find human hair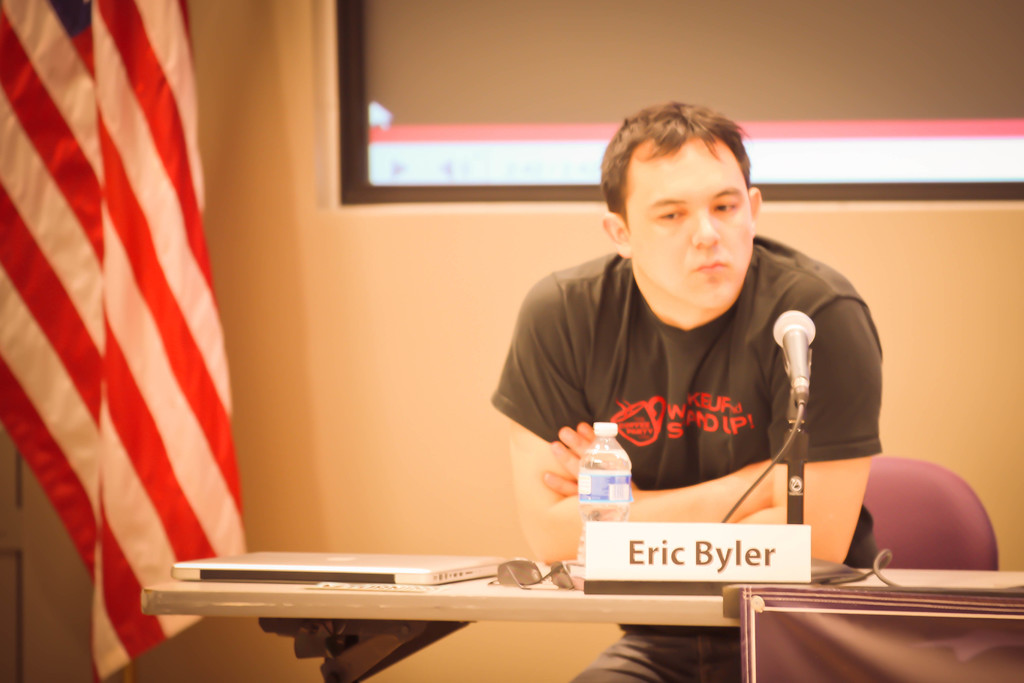
<bbox>622, 109, 756, 213</bbox>
